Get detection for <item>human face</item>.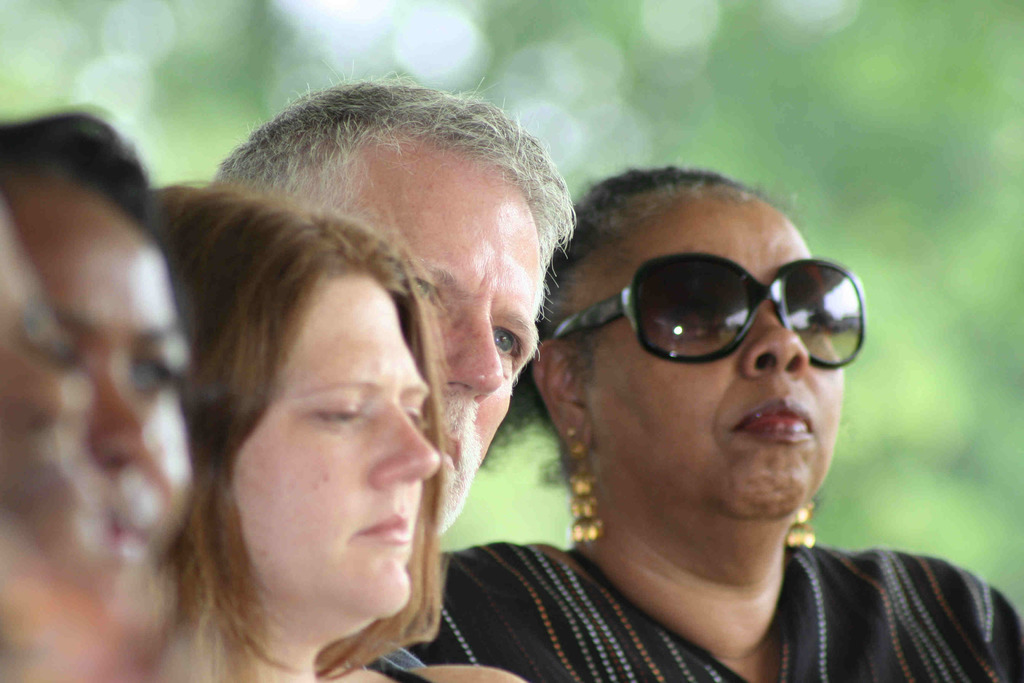
Detection: [229, 277, 448, 634].
